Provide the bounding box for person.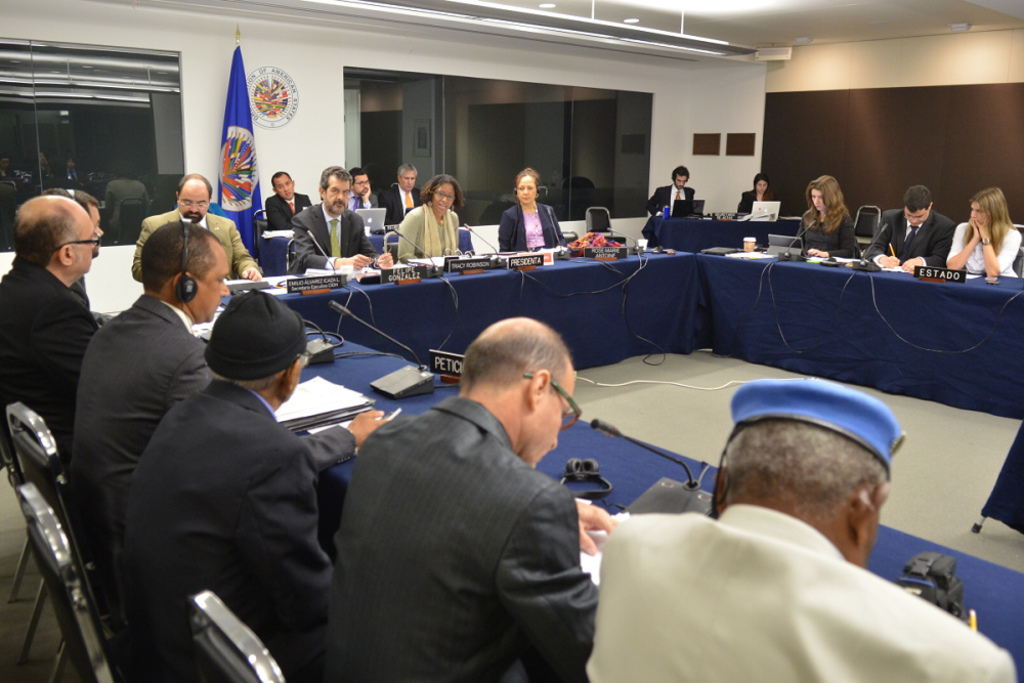
(497,167,564,252).
